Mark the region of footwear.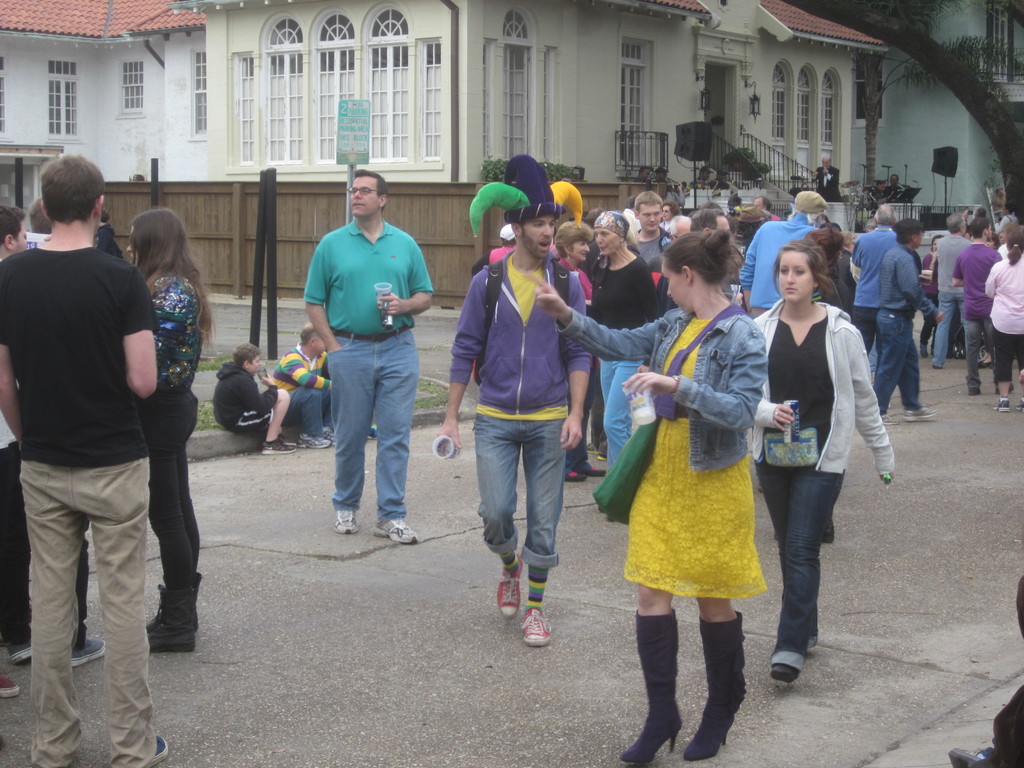
Region: locate(893, 399, 938, 424).
